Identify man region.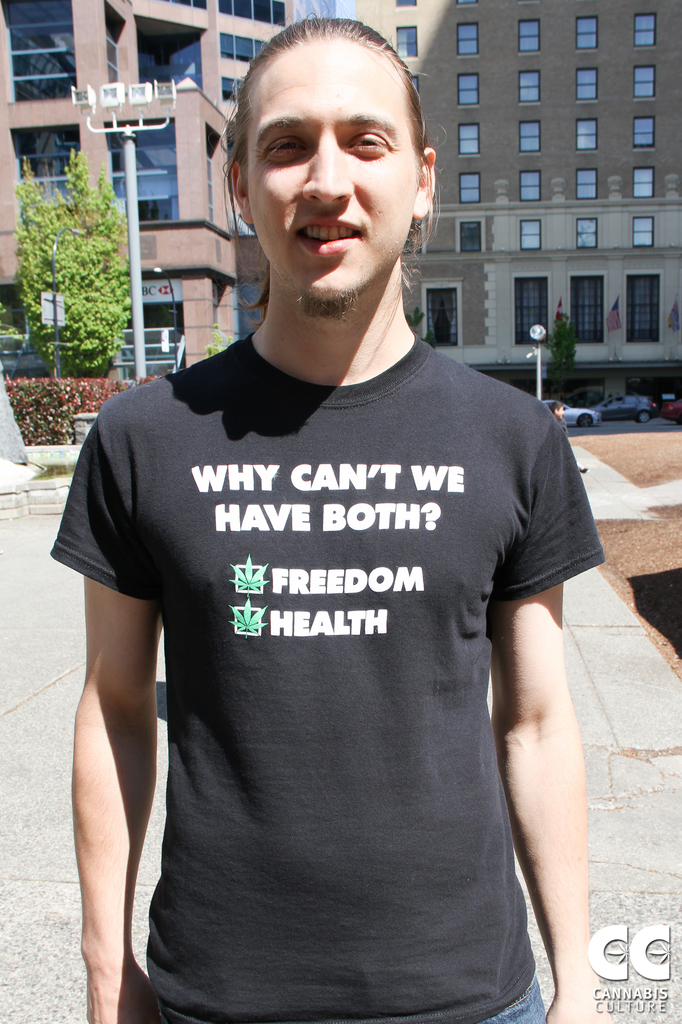
Region: <region>35, 0, 611, 1023</region>.
